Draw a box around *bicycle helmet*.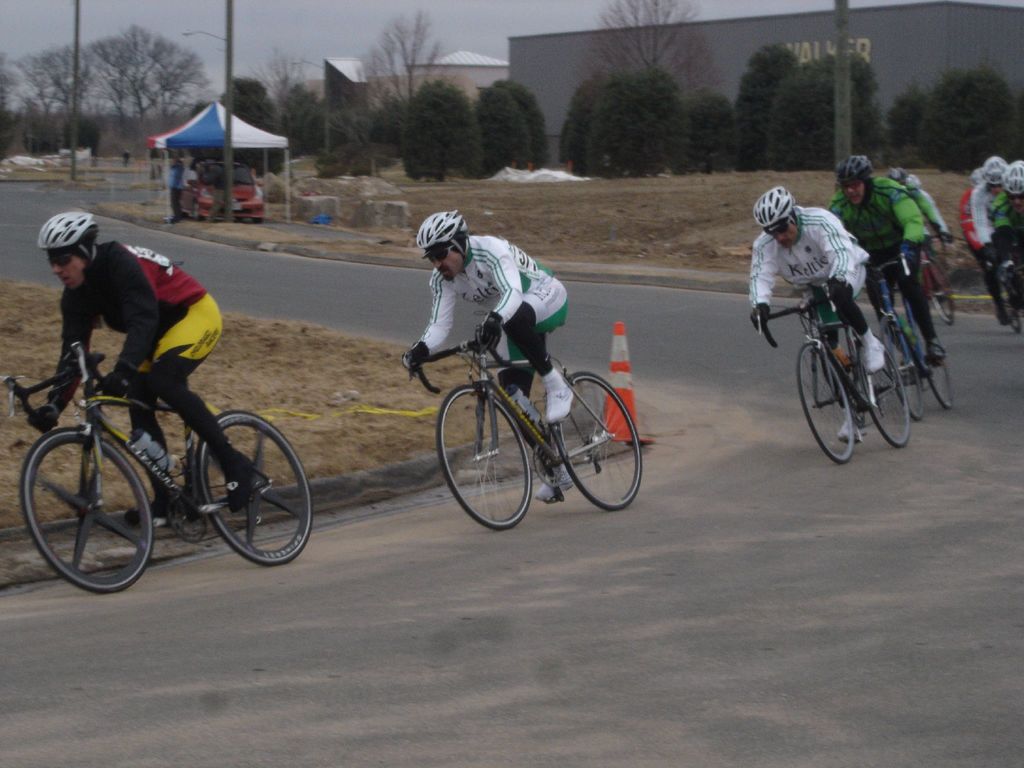
[905,172,921,189].
